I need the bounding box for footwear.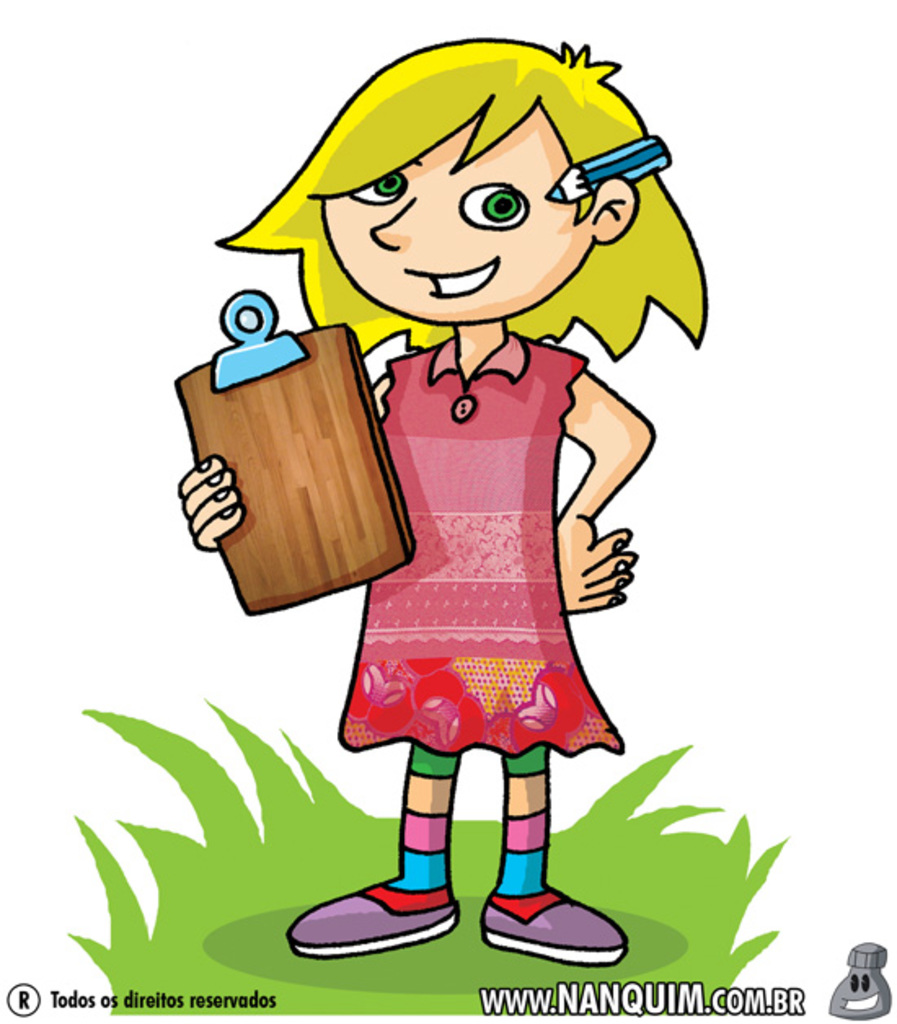
Here it is: region(475, 882, 623, 965).
